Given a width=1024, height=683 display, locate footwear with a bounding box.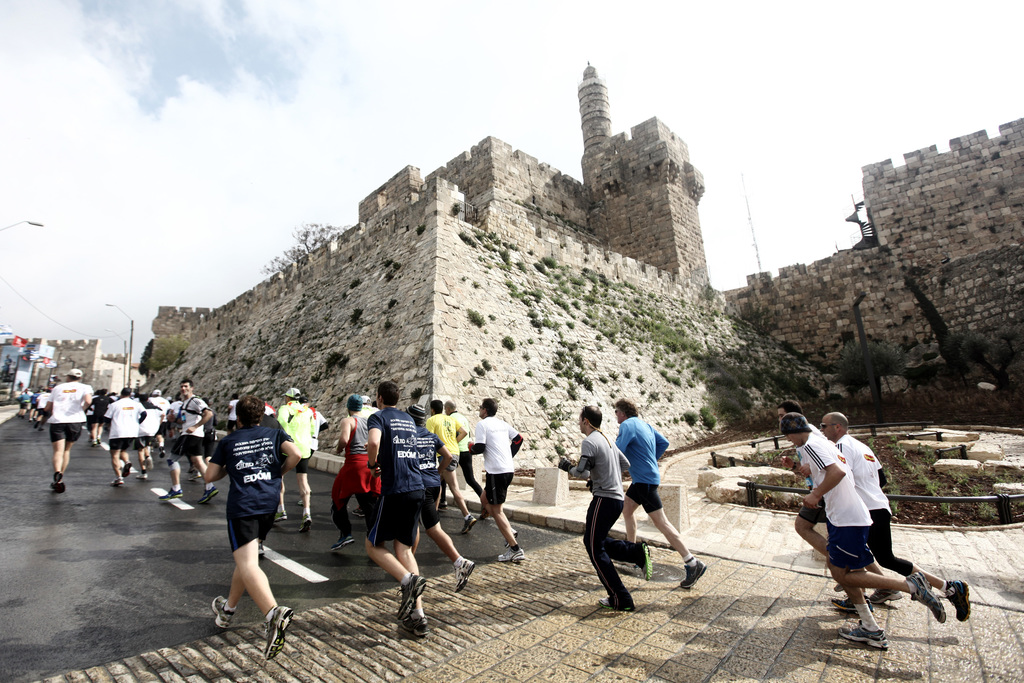
Located: [left=462, top=514, right=478, bottom=533].
